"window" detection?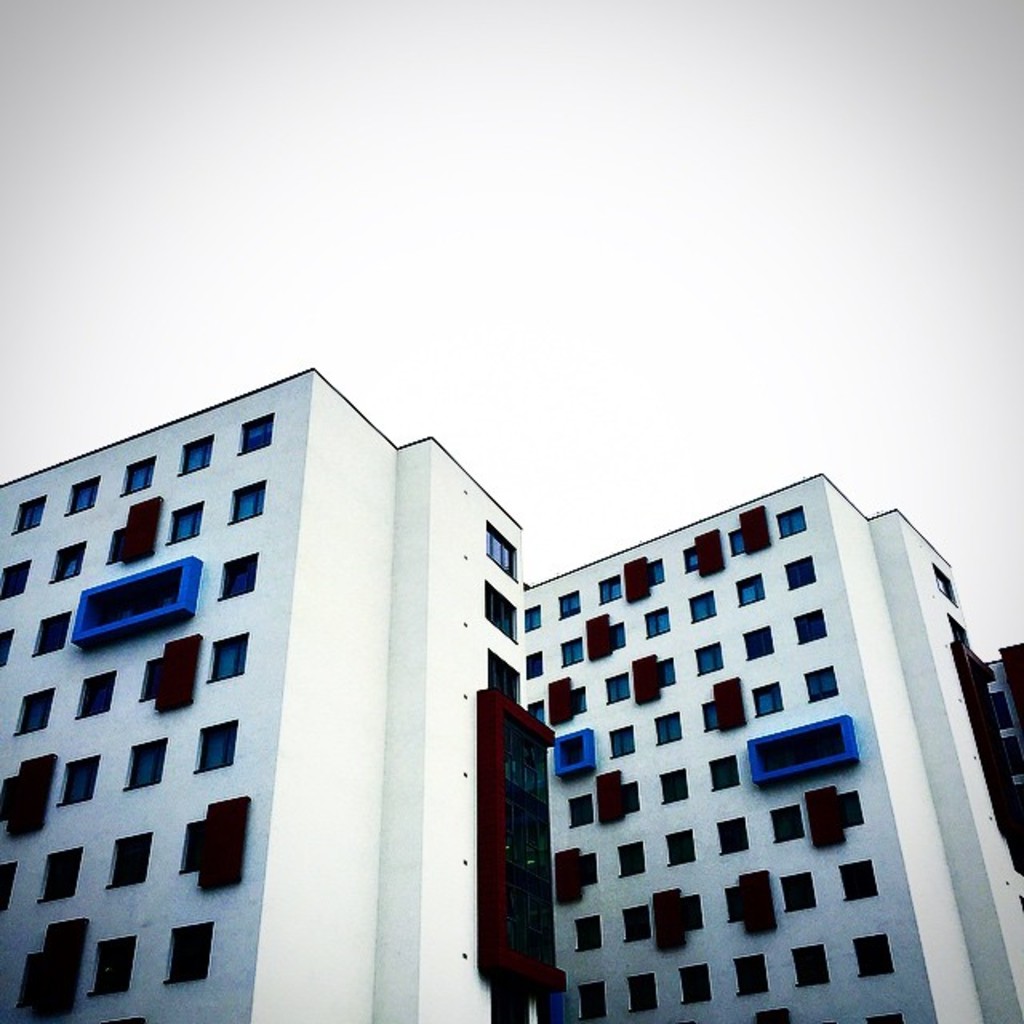
190,717,235,778
